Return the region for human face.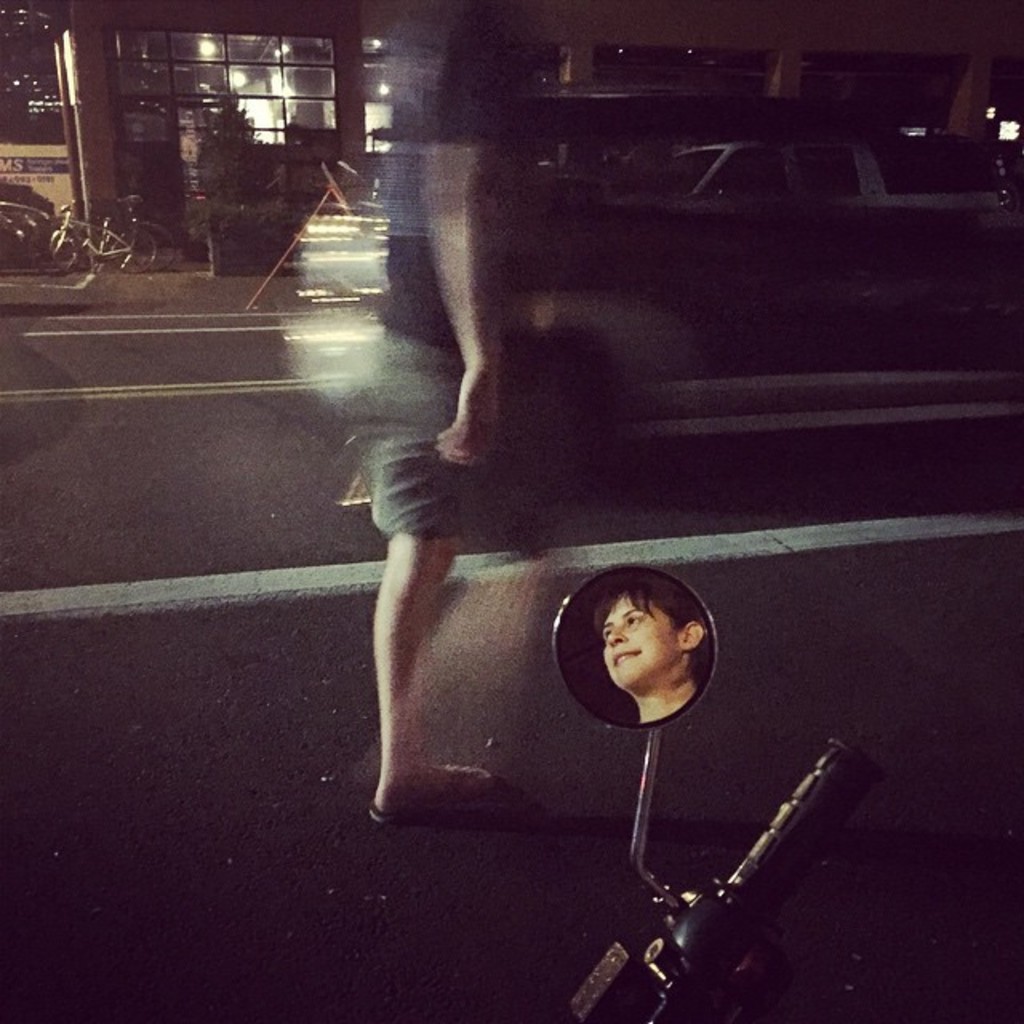
605 595 682 686.
